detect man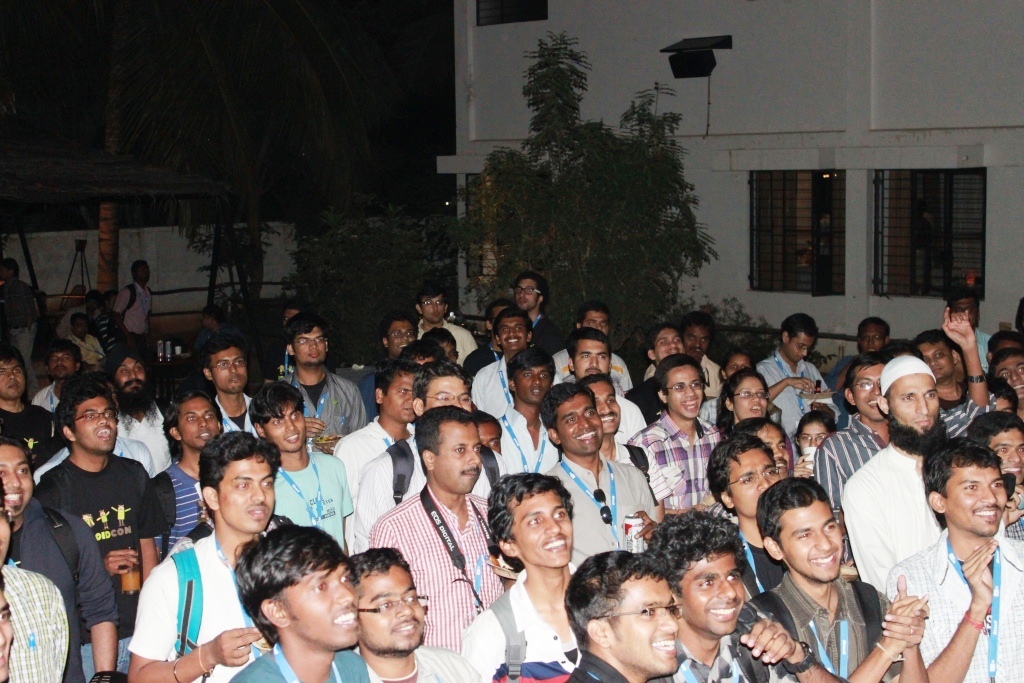
rect(102, 357, 158, 486)
